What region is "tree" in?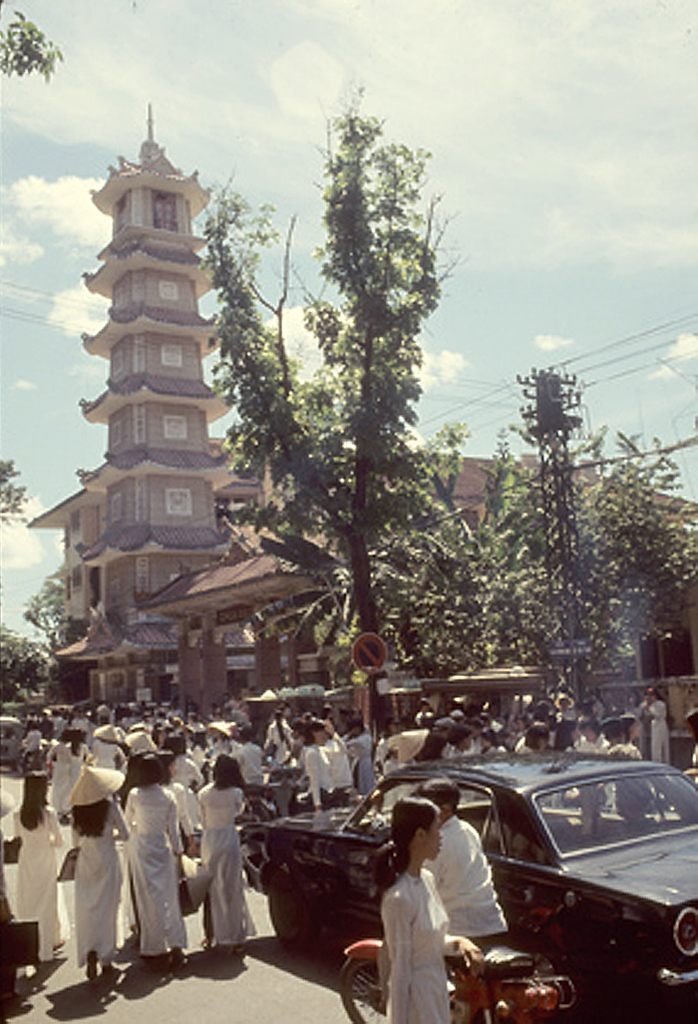
[0, 621, 52, 703].
